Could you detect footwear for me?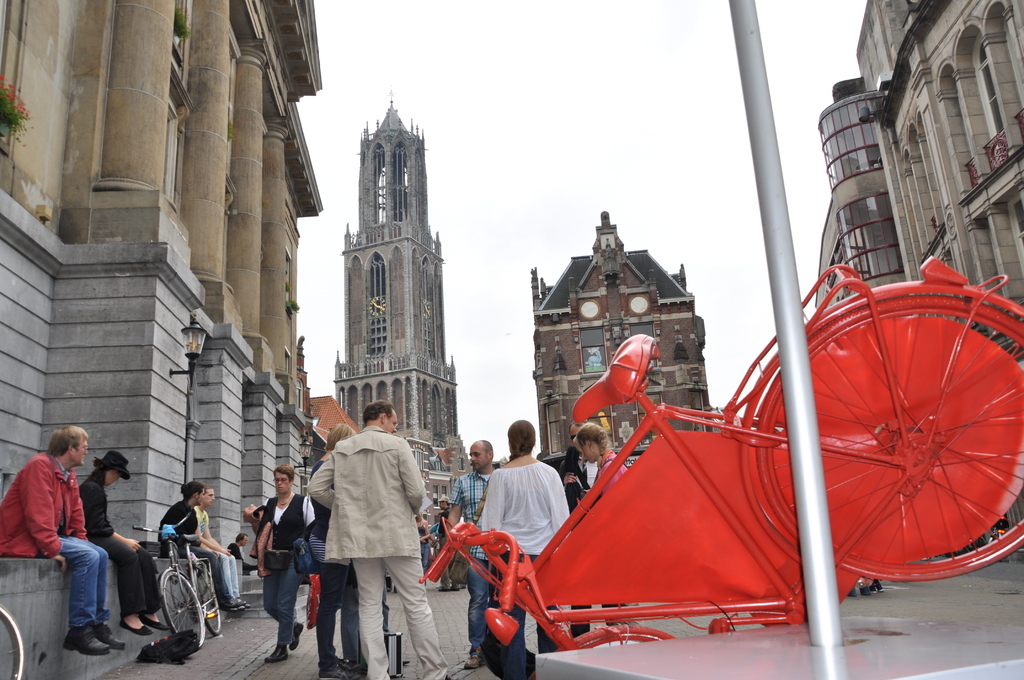
Detection result: BBox(98, 623, 125, 651).
